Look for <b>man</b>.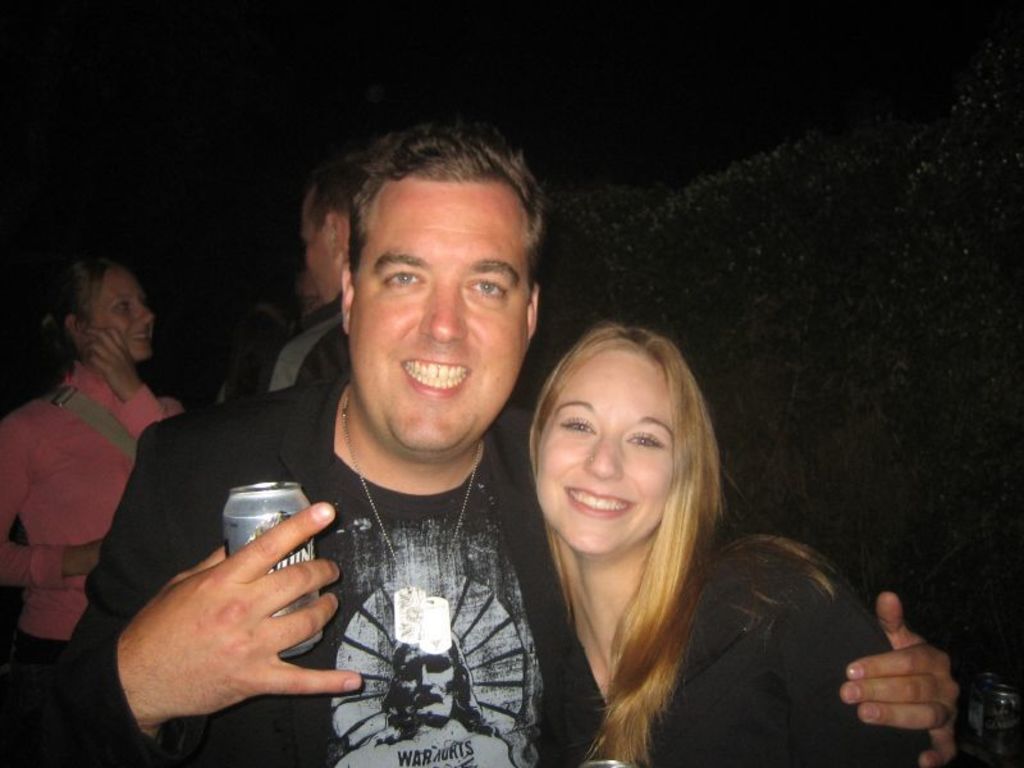
Found: [x1=0, y1=110, x2=963, y2=767].
